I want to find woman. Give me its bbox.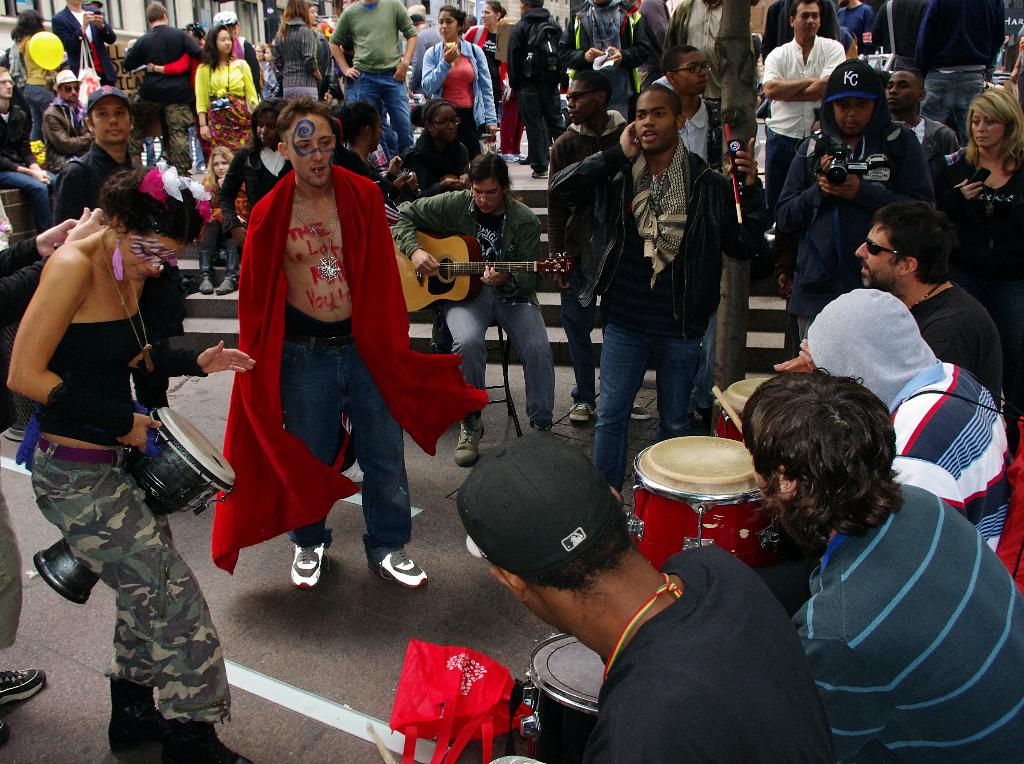
bbox=(255, 38, 278, 97).
